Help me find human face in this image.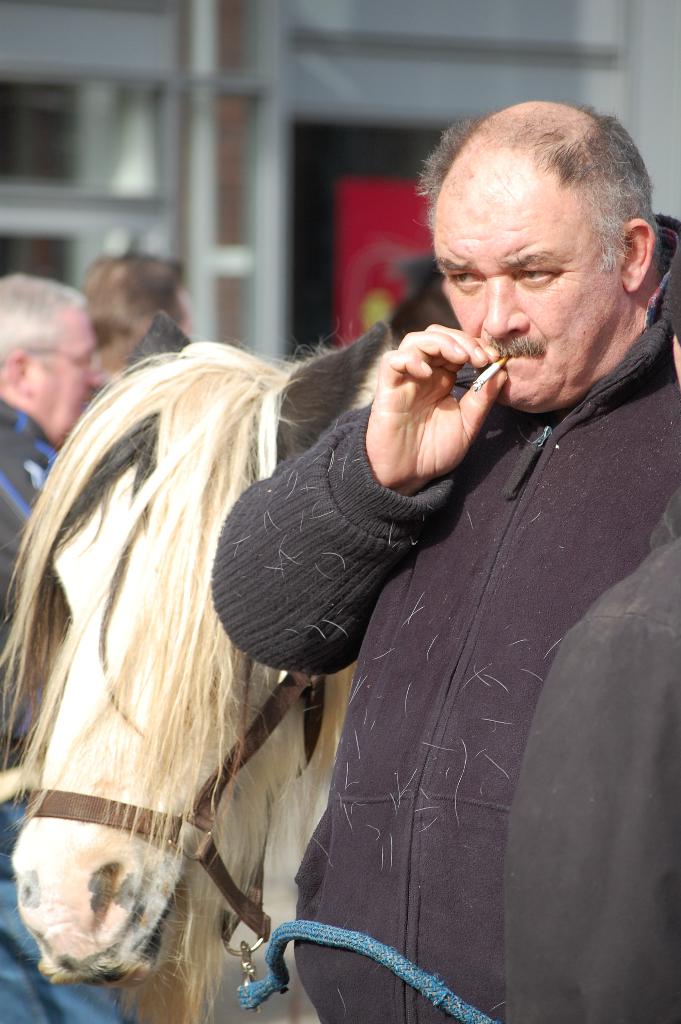
Found it: <bbox>438, 204, 590, 395</bbox>.
